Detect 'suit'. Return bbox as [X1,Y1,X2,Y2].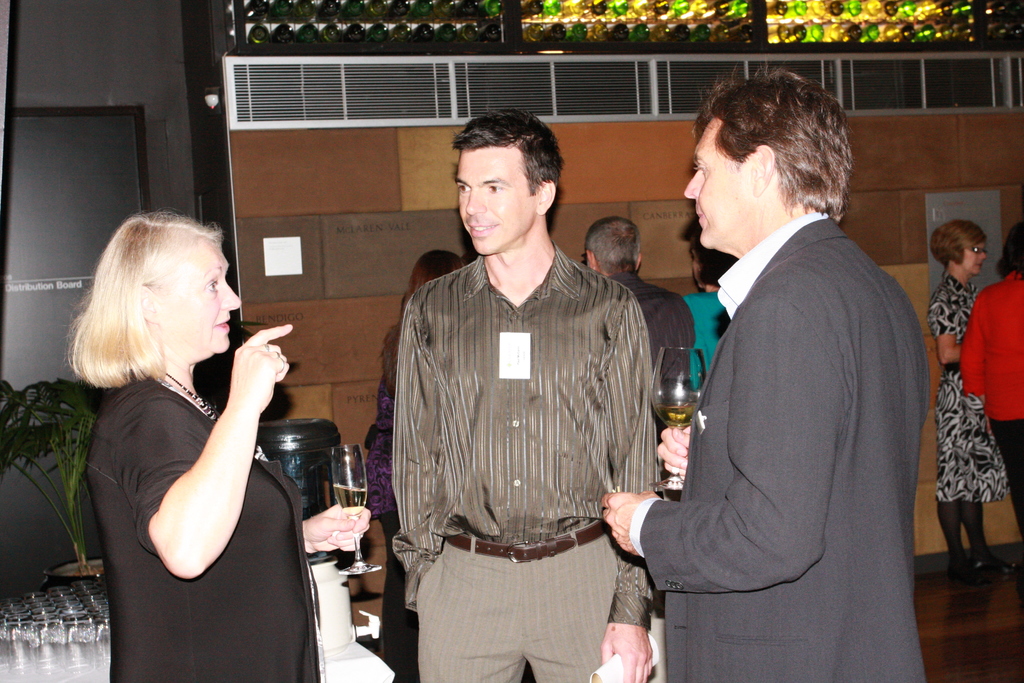
[630,56,940,682].
